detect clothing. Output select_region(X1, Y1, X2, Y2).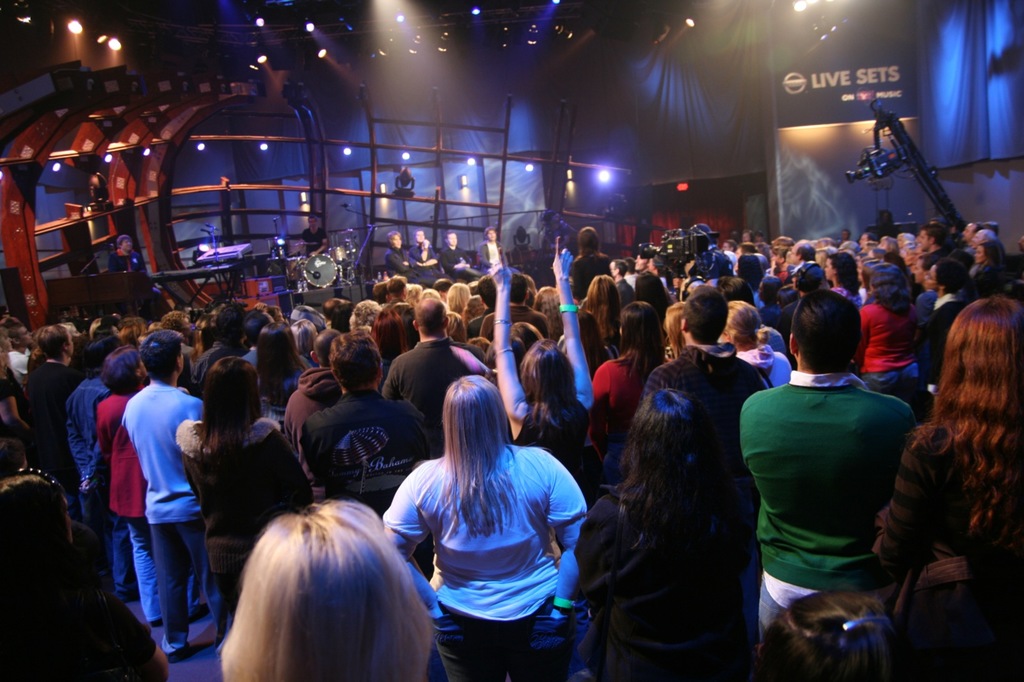
select_region(383, 245, 419, 280).
